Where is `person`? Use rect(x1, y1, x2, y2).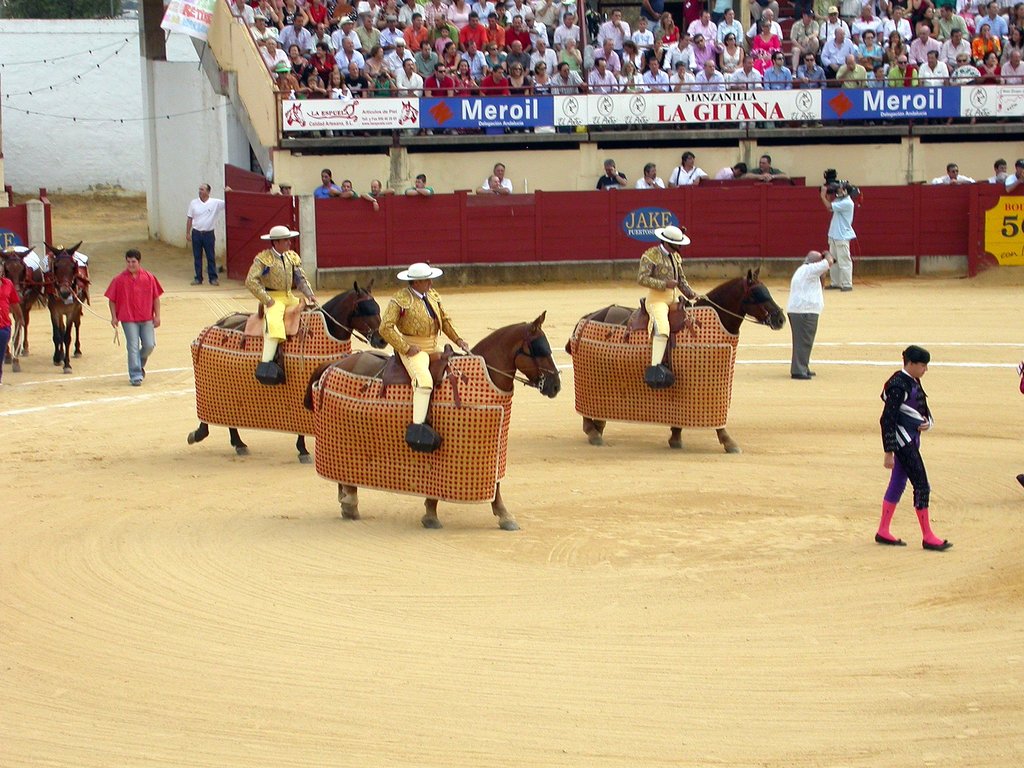
rect(379, 257, 465, 425).
